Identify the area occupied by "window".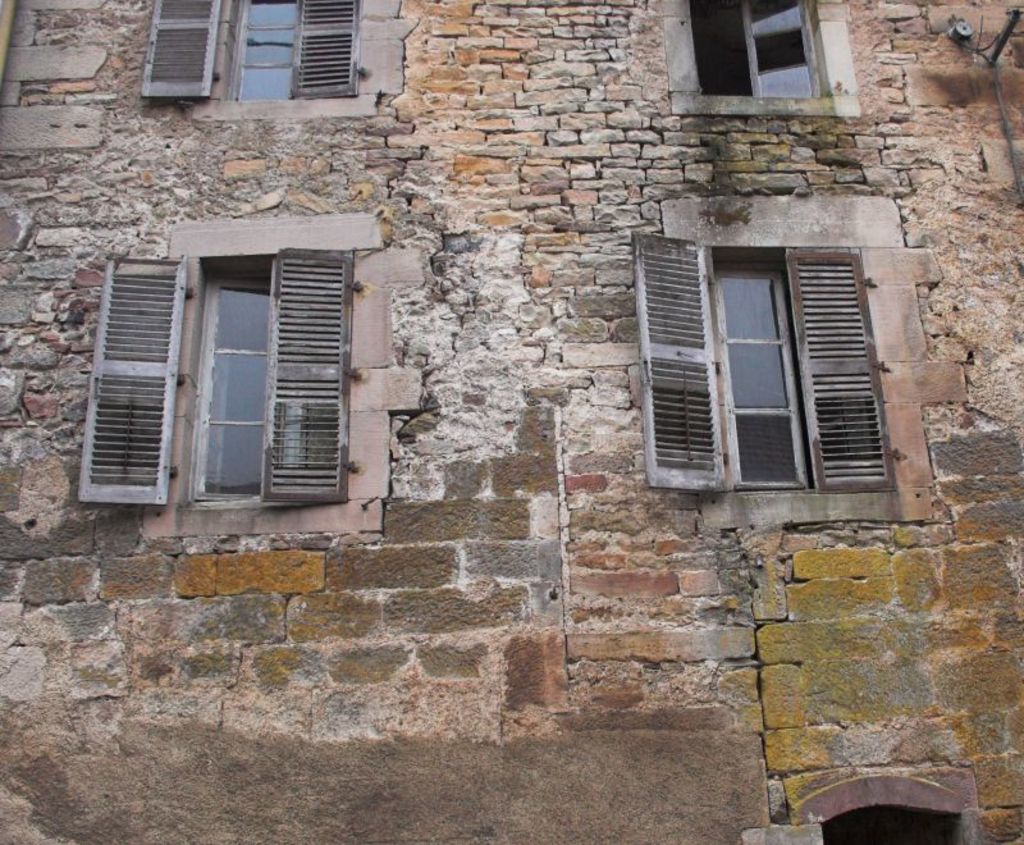
Area: <region>677, 0, 831, 101</region>.
